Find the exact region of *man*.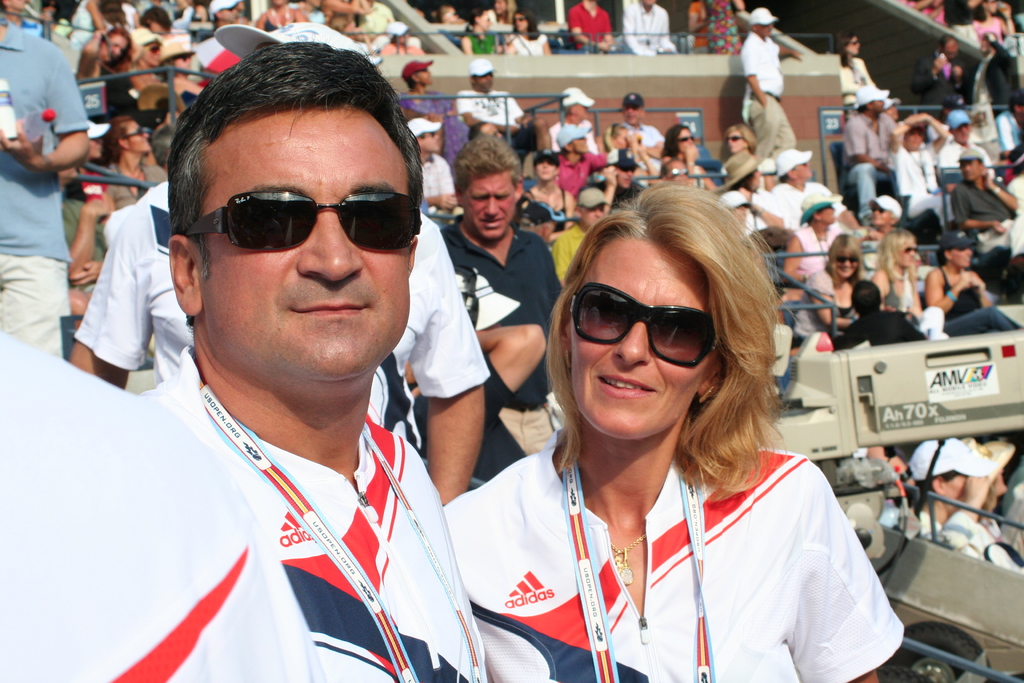
Exact region: (902,434,1009,555).
